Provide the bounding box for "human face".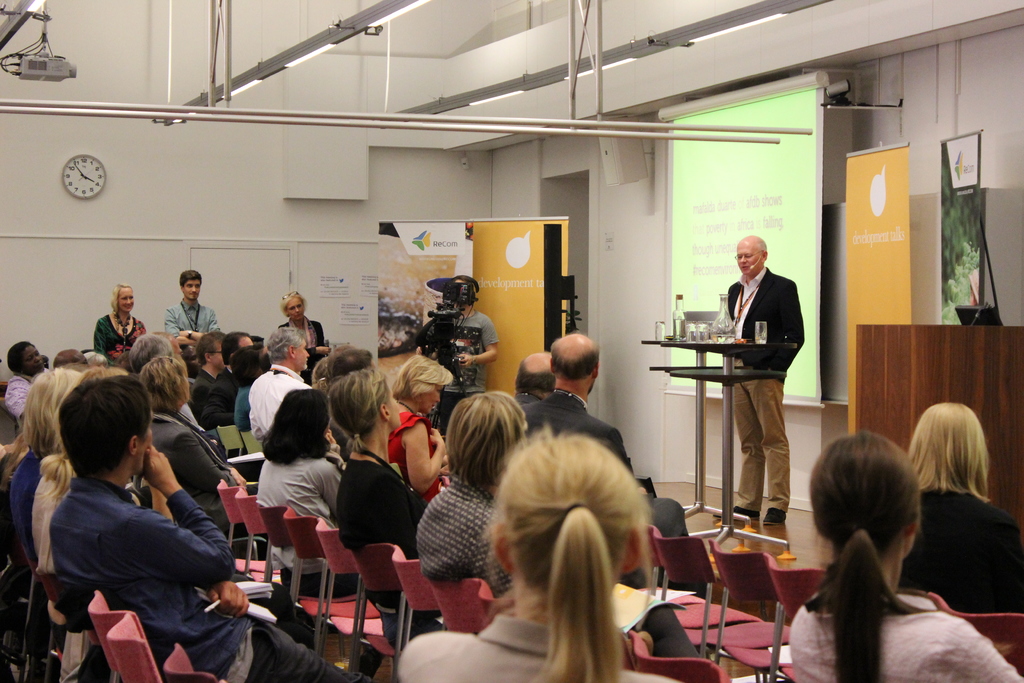
24,347,45,377.
